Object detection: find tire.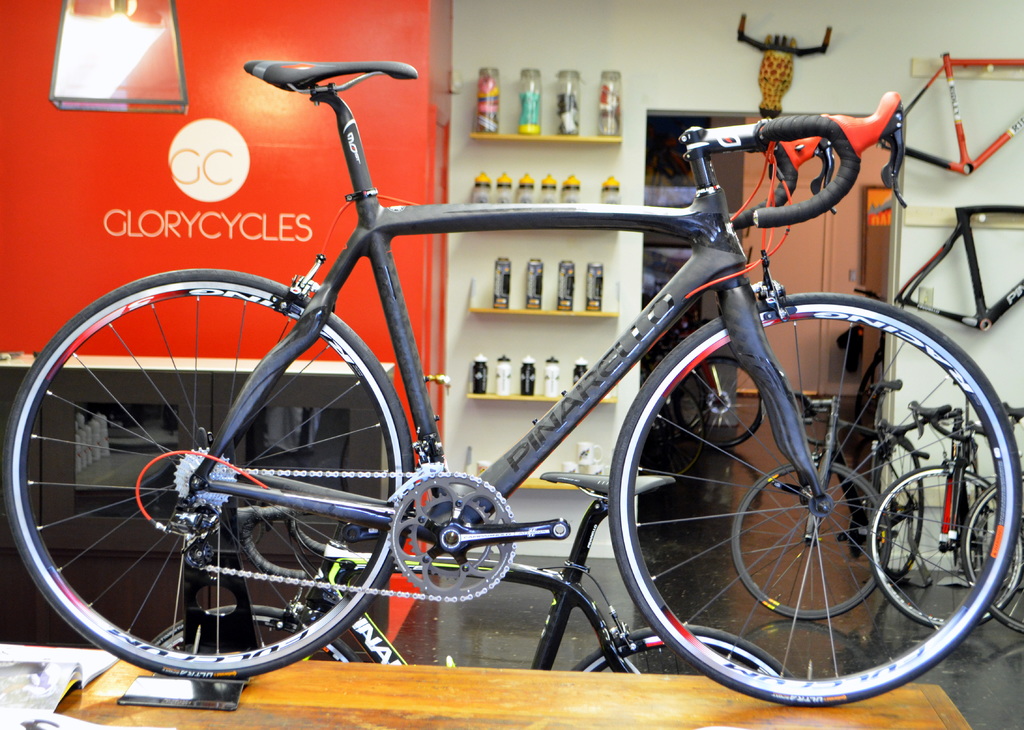
<box>730,457,893,620</box>.
